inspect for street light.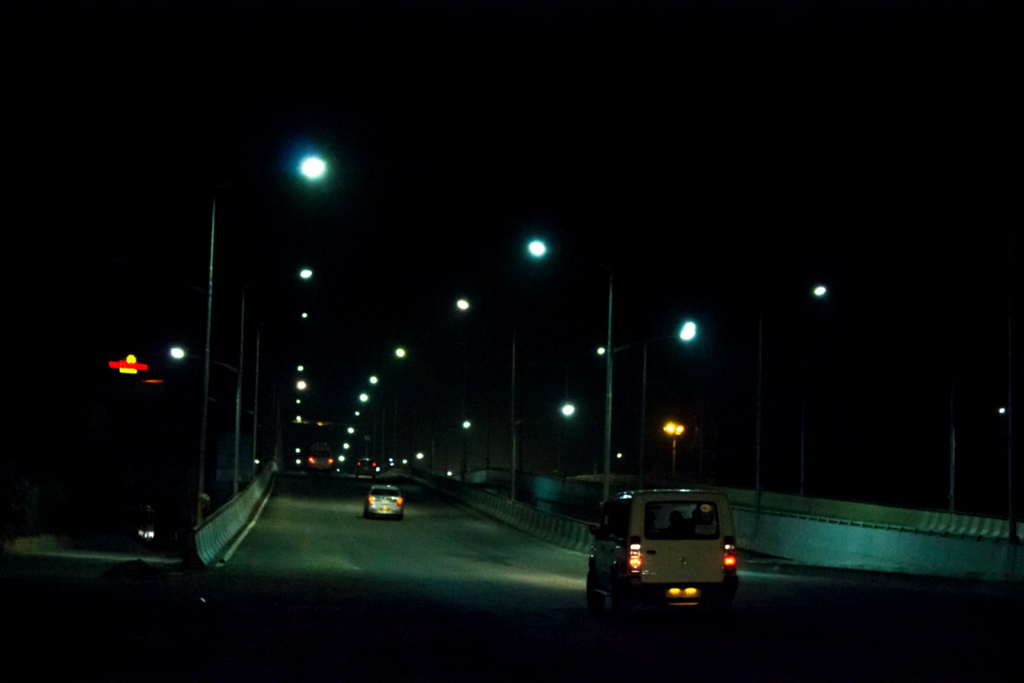
Inspection: crop(254, 302, 309, 472).
